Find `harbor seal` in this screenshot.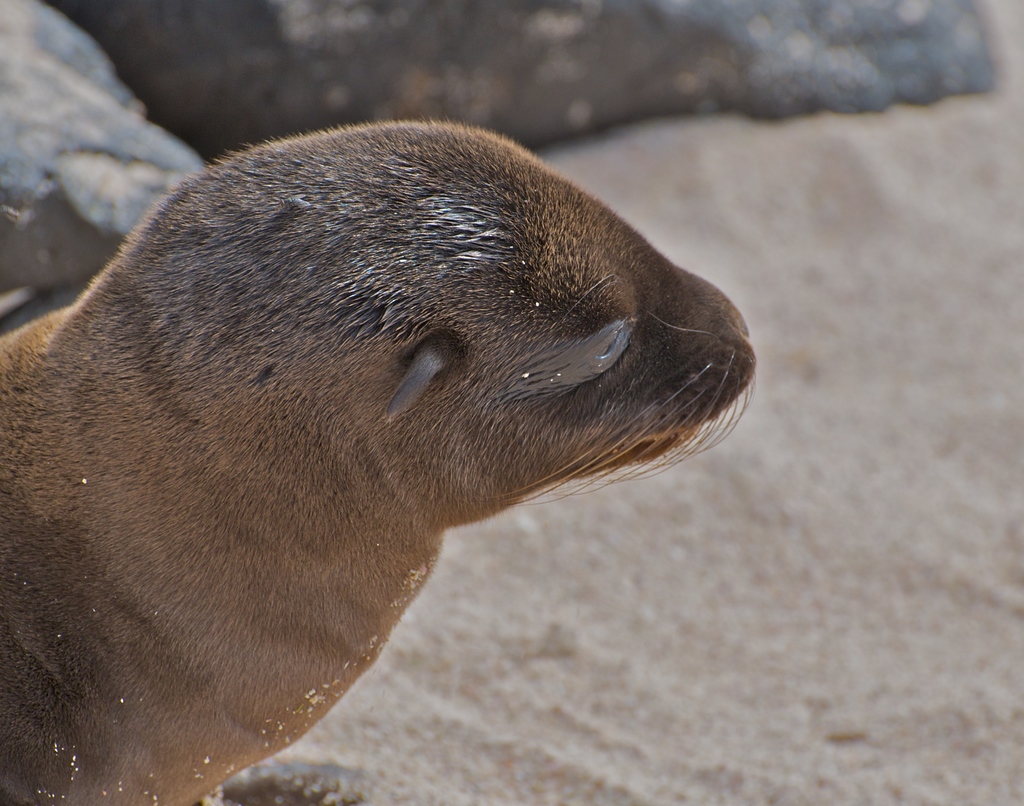
The bounding box for `harbor seal` is box=[0, 120, 771, 805].
